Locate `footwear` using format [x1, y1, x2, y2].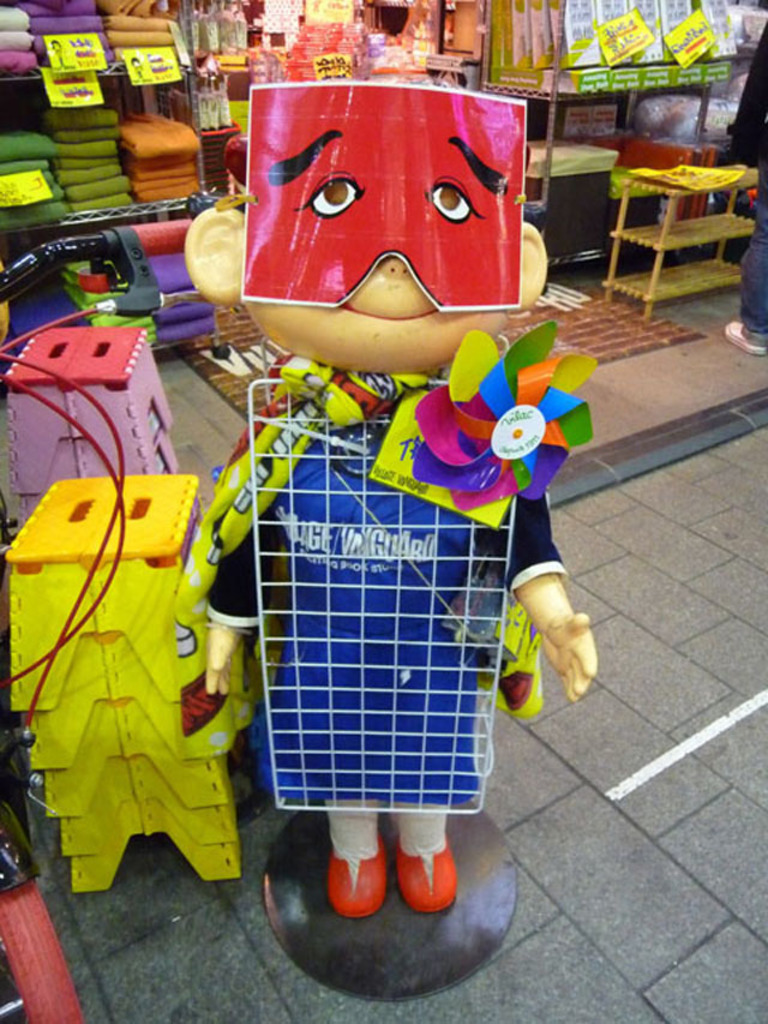
[724, 318, 763, 354].
